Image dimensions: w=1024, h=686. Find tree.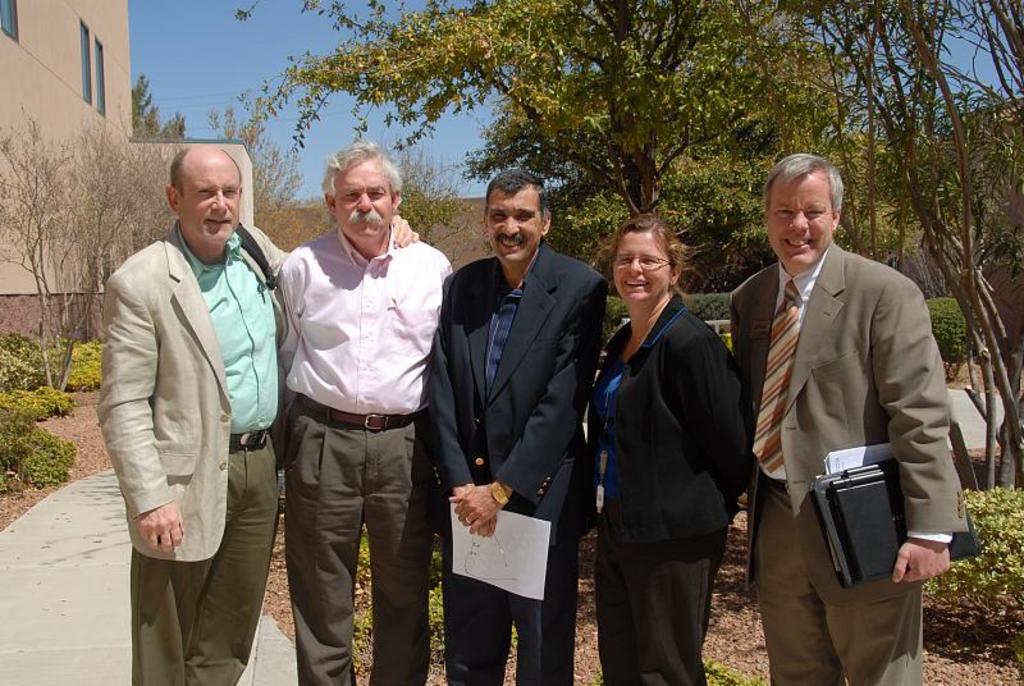
<region>207, 92, 300, 243</region>.
